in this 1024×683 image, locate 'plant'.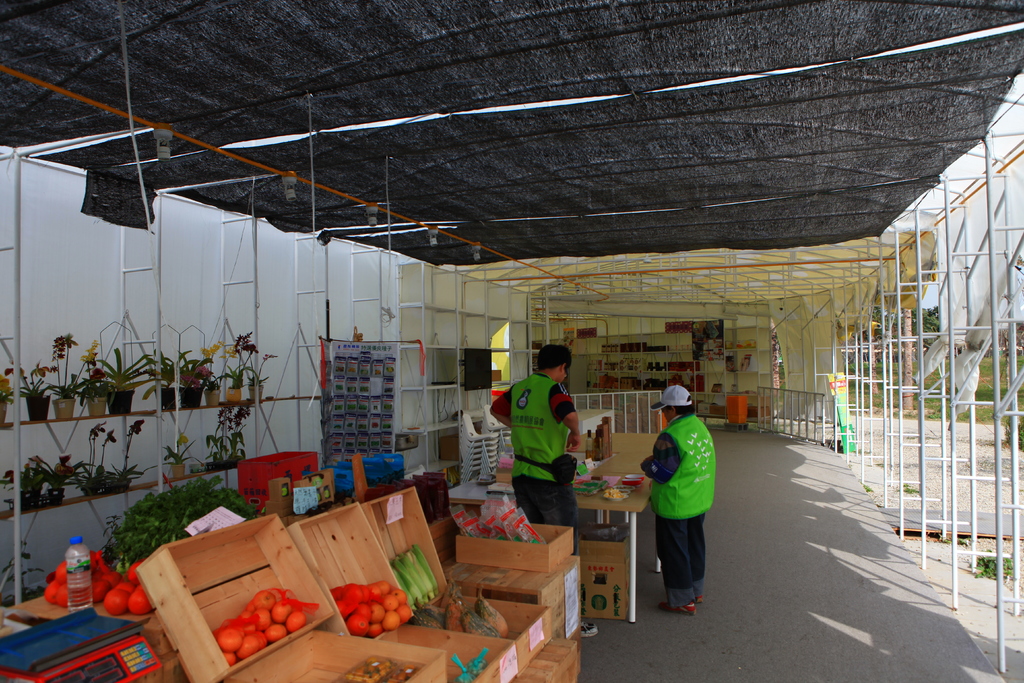
Bounding box: bbox=[0, 373, 13, 407].
